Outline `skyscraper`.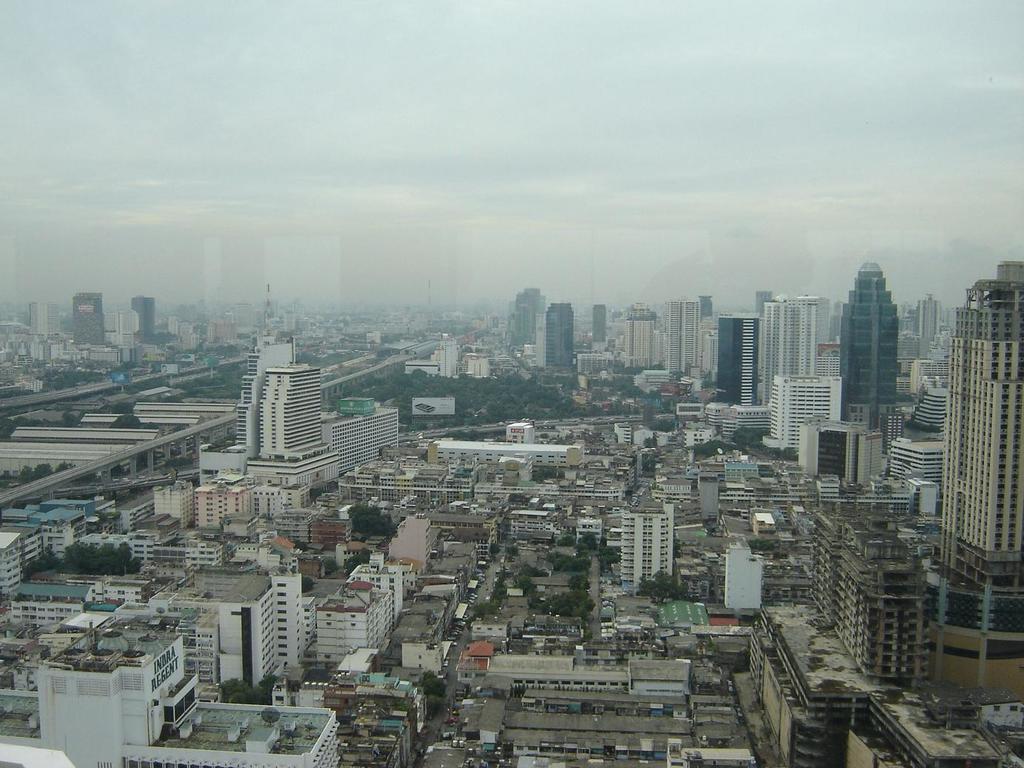
Outline: 662, 301, 698, 380.
